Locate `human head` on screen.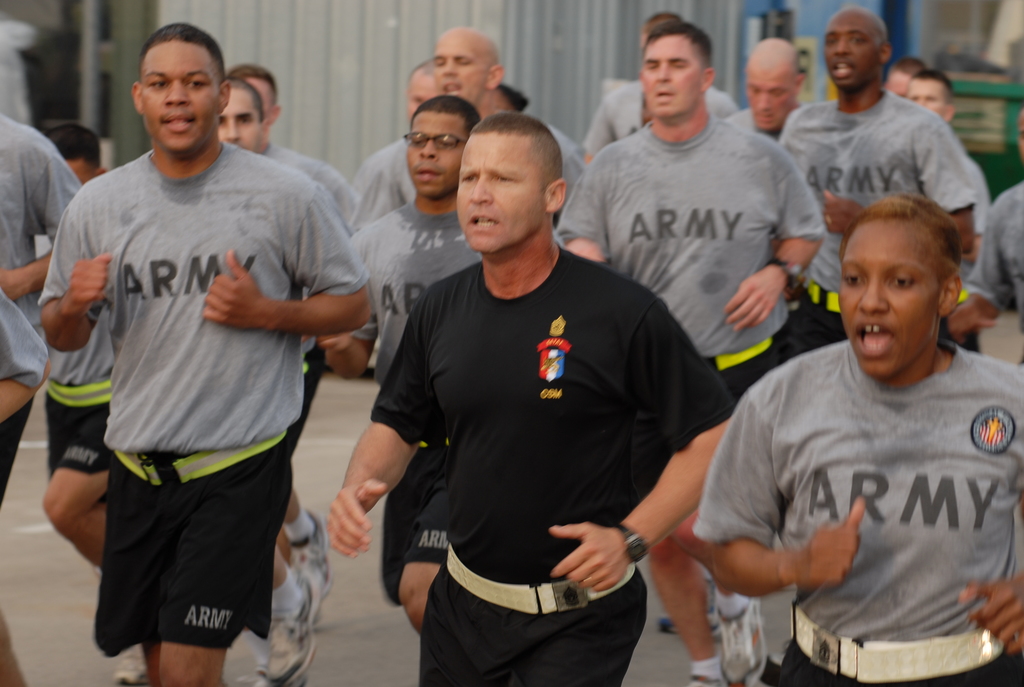
On screen at [408, 58, 438, 123].
